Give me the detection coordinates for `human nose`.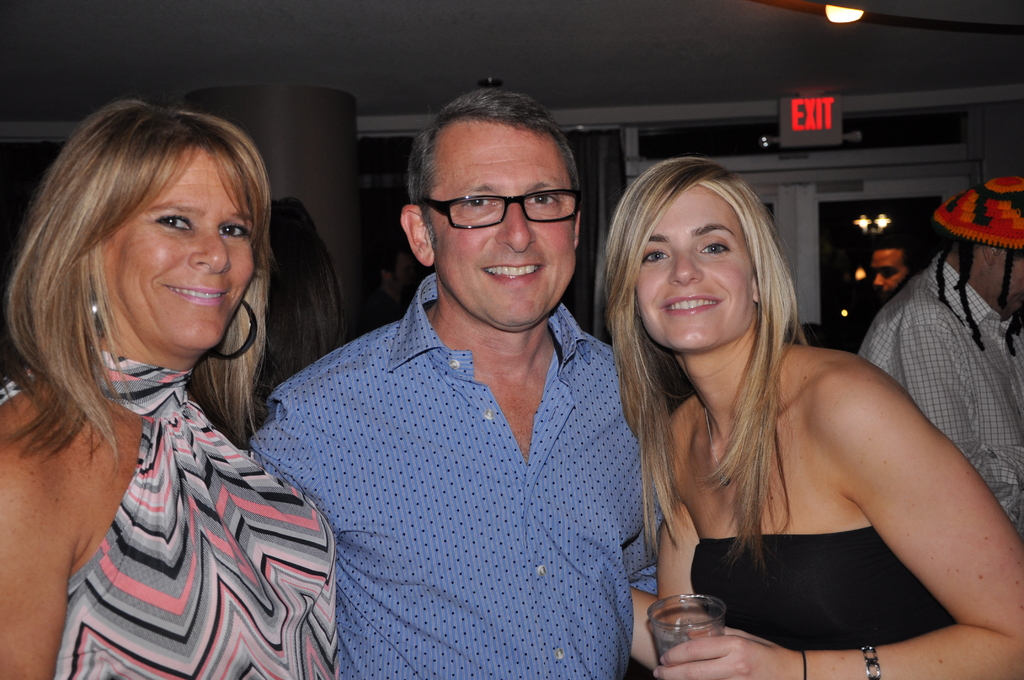
{"left": 872, "top": 274, "right": 884, "bottom": 286}.
